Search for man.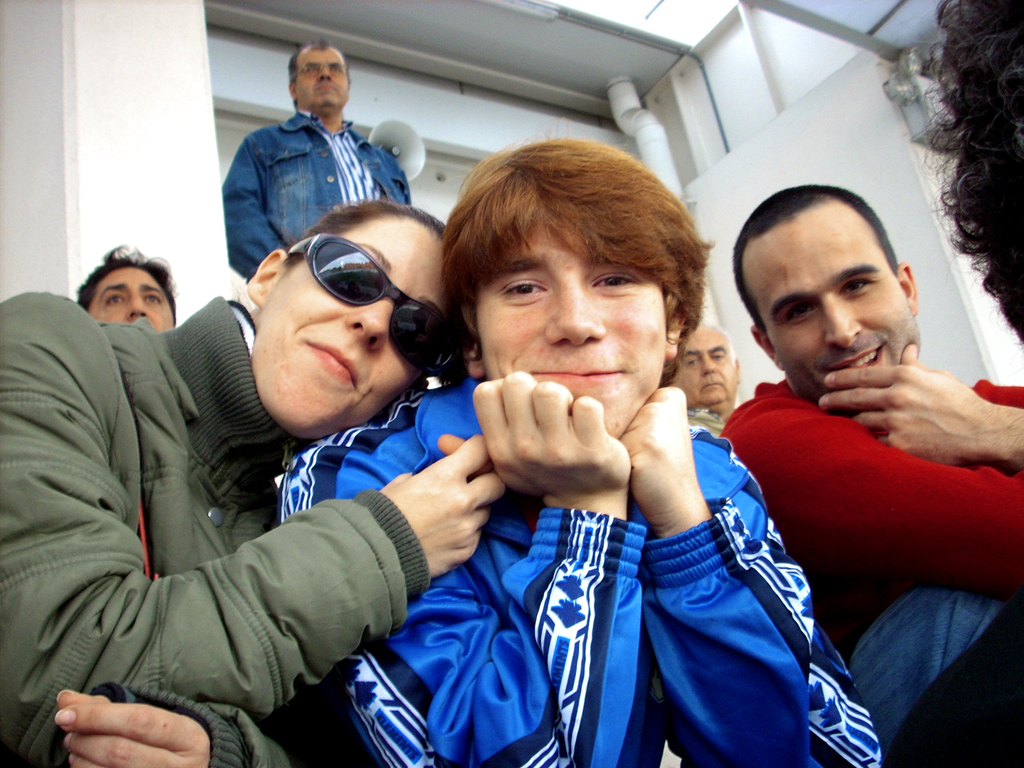
Found at bbox=[271, 134, 888, 767].
